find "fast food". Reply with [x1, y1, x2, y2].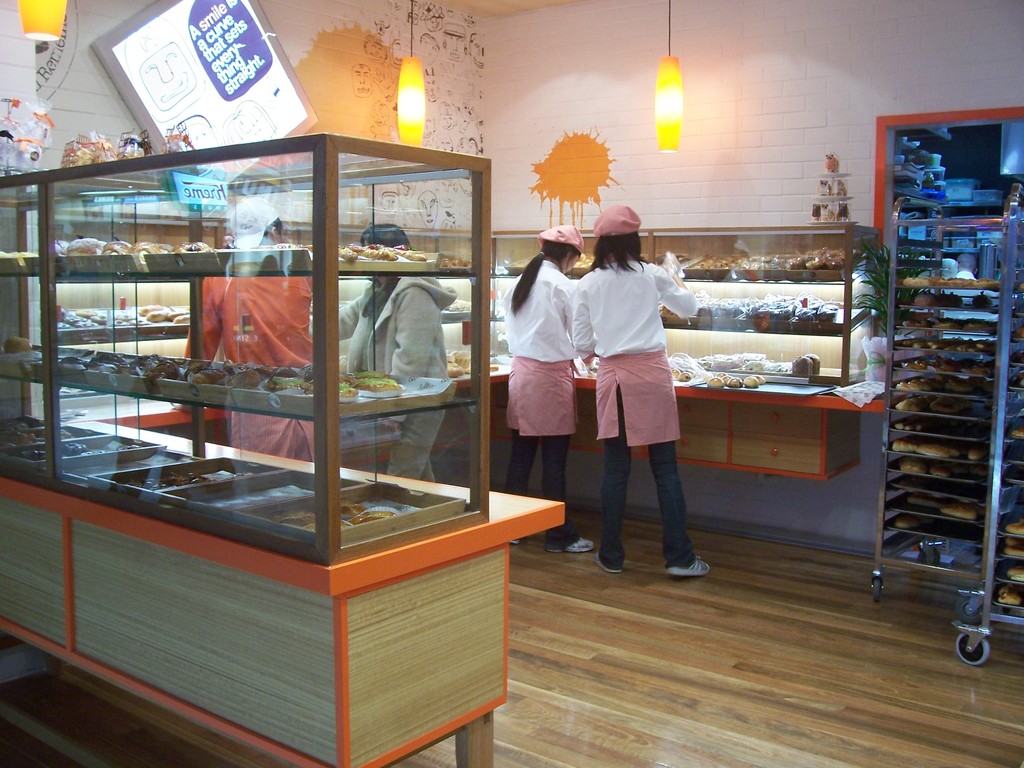
[1009, 560, 1023, 590].
